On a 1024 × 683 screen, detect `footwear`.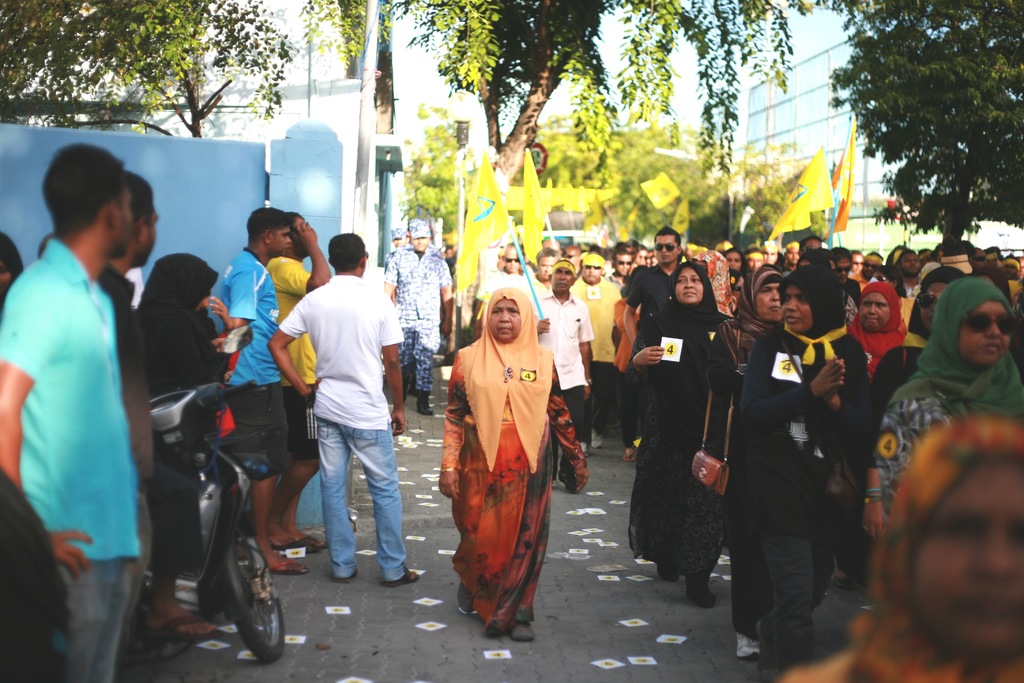
{"x1": 513, "y1": 620, "x2": 536, "y2": 643}.
